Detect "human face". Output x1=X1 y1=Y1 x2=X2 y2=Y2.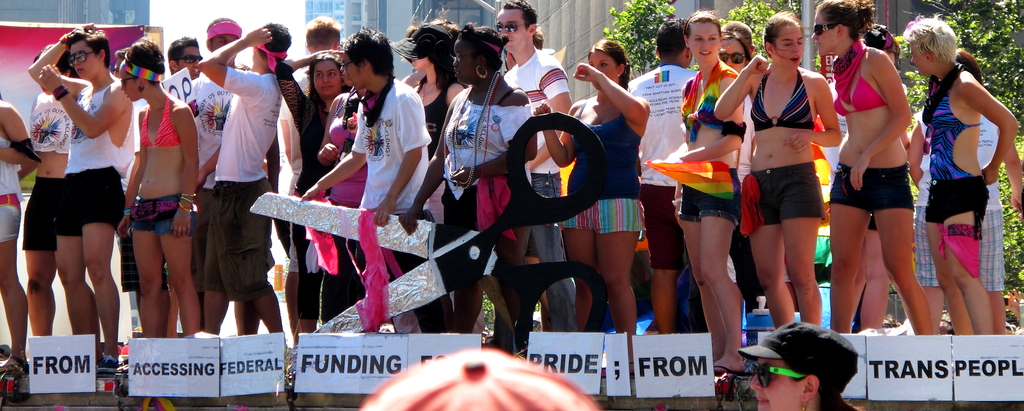
x1=493 y1=10 x2=529 y2=45.
